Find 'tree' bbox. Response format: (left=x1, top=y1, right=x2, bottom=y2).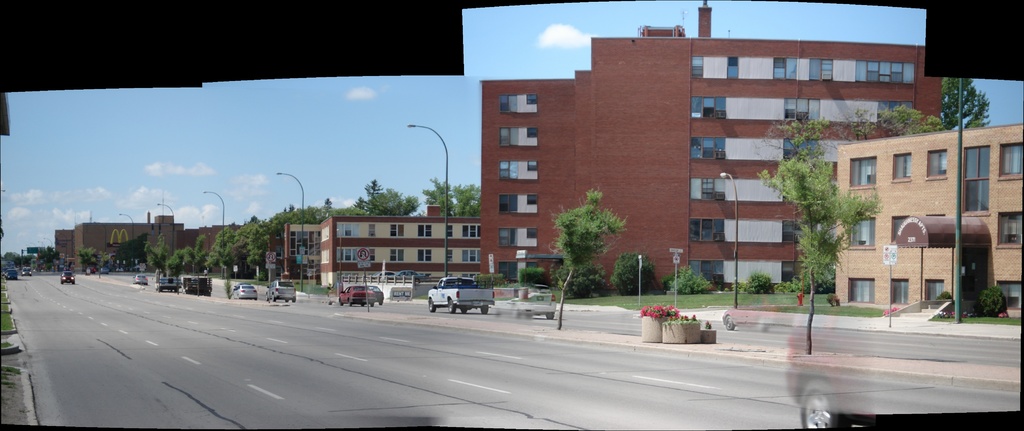
(left=195, top=234, right=205, bottom=273).
